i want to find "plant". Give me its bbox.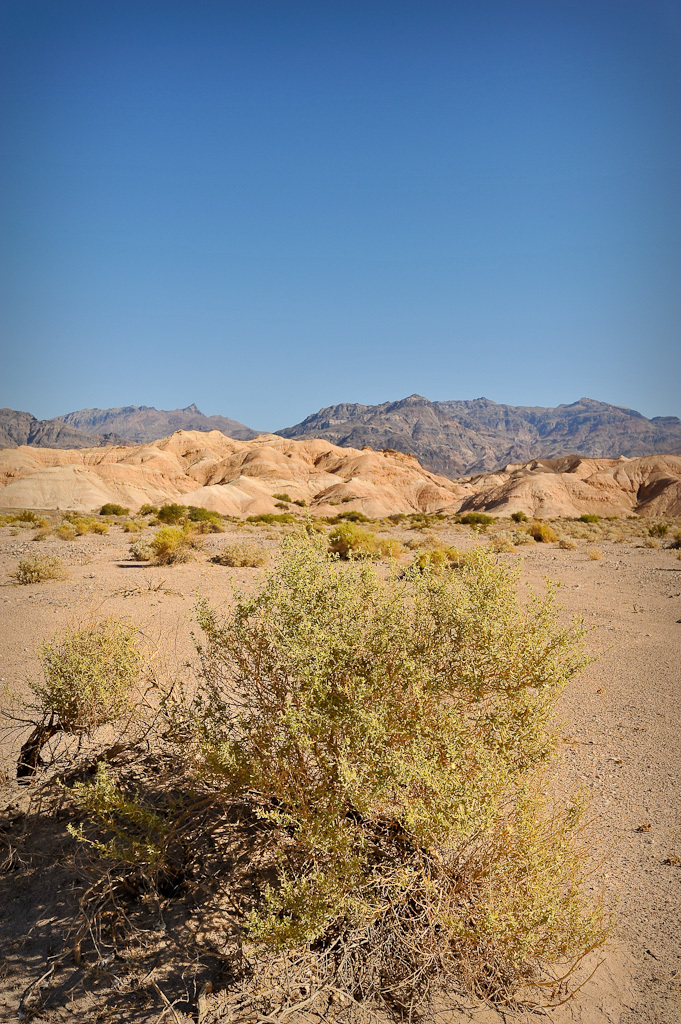
530 514 549 542.
